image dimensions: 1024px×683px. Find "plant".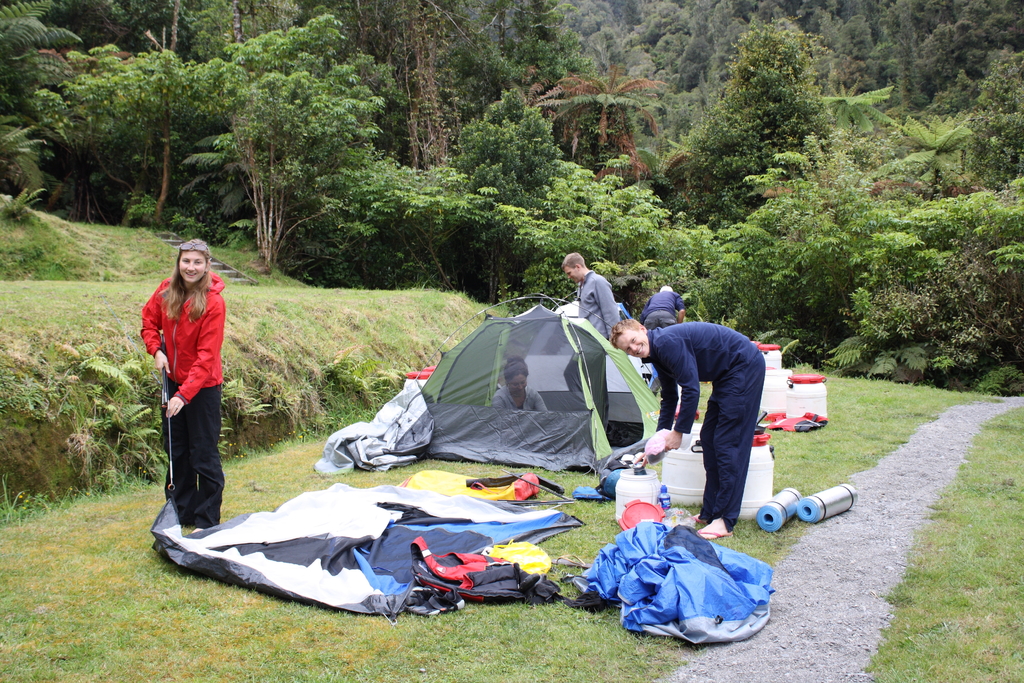
{"left": 0, "top": 31, "right": 255, "bottom": 220}.
